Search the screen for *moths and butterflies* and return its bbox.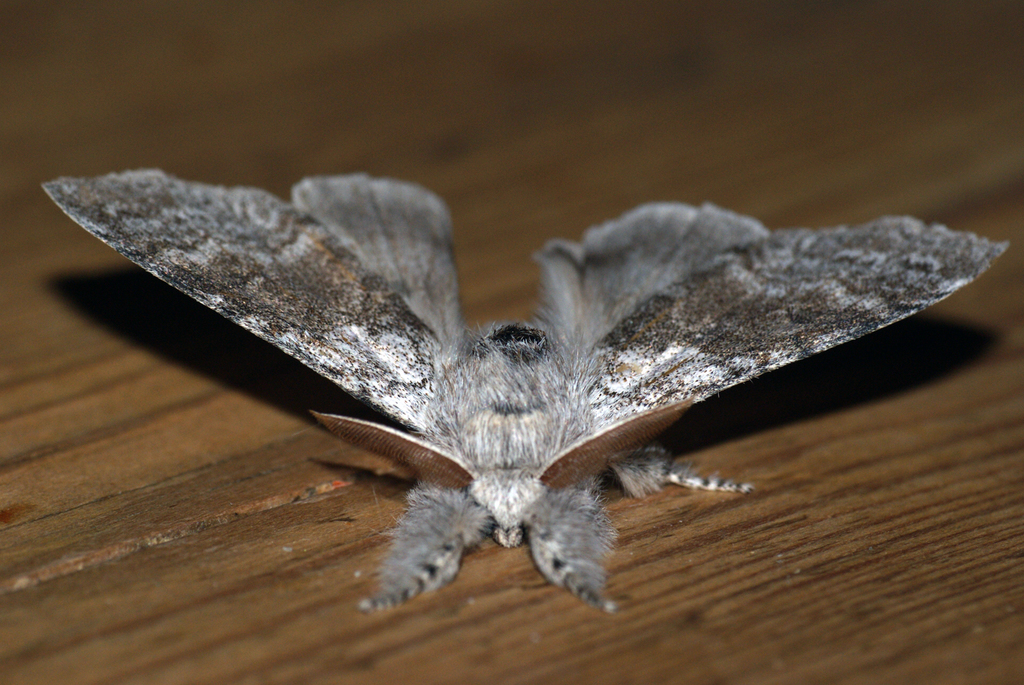
Found: l=36, t=168, r=1014, b=615.
